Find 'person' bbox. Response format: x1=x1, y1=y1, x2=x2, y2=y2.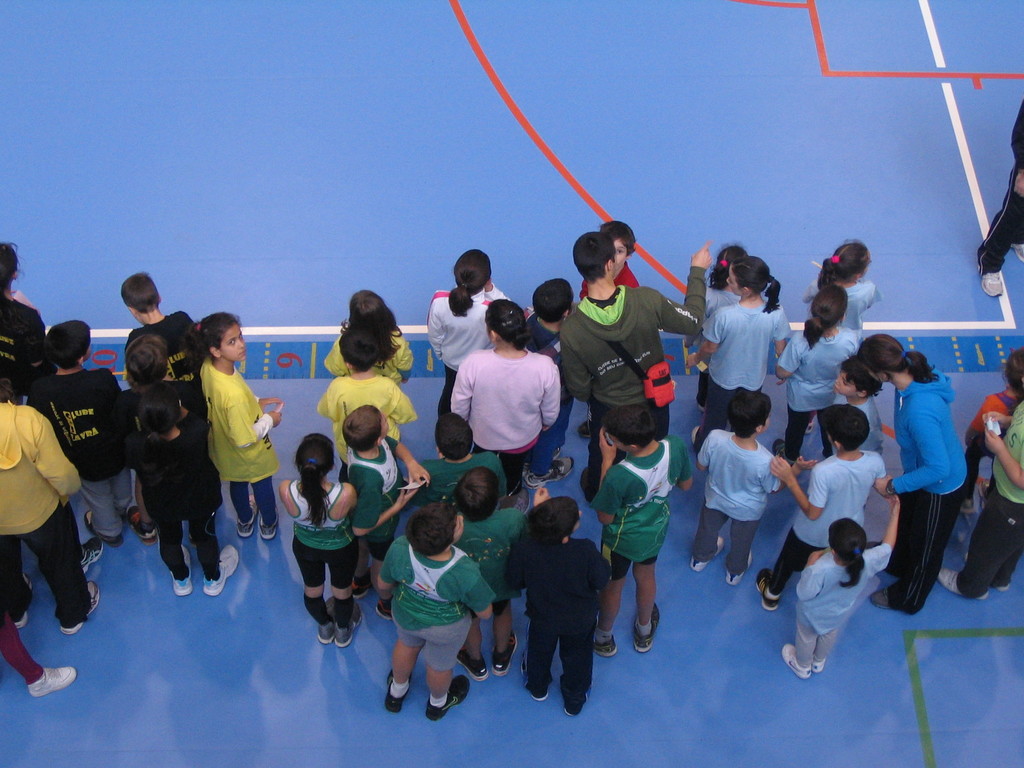
x1=817, y1=236, x2=877, y2=330.
